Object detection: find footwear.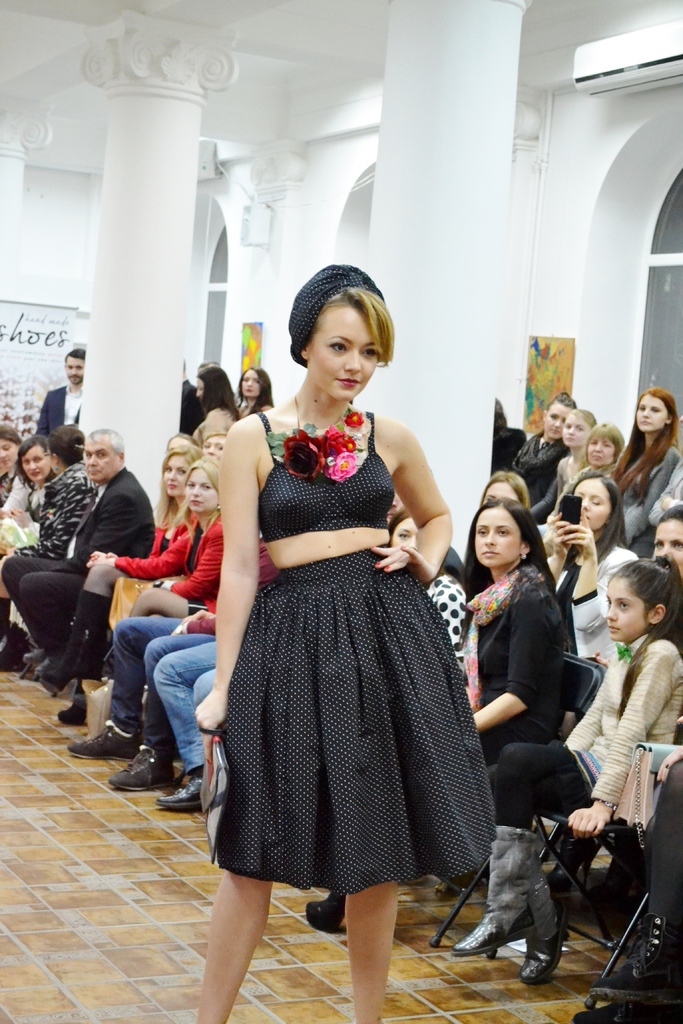
77,729,138,757.
